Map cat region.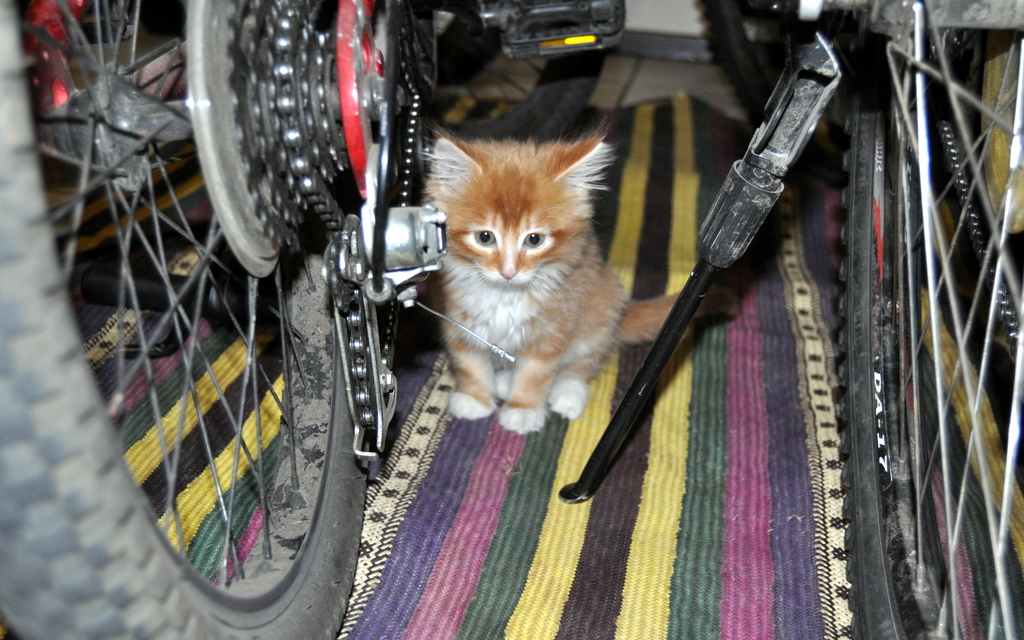
Mapped to <region>419, 120, 744, 440</region>.
